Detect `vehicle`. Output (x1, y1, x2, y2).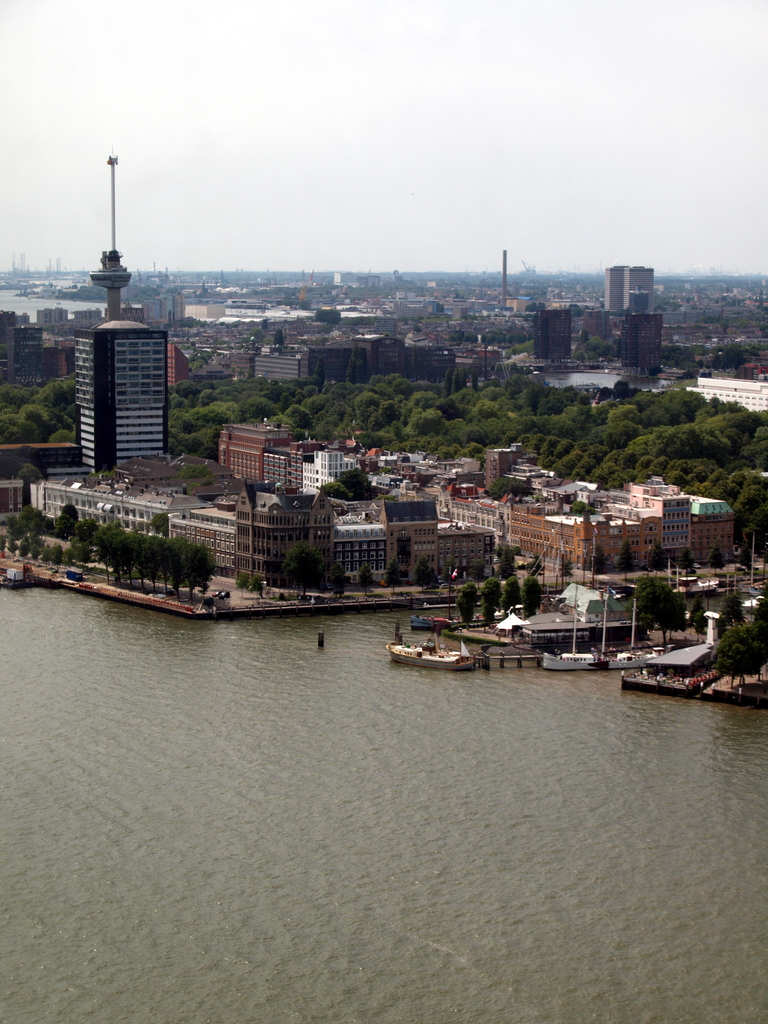
(618, 673, 696, 696).
